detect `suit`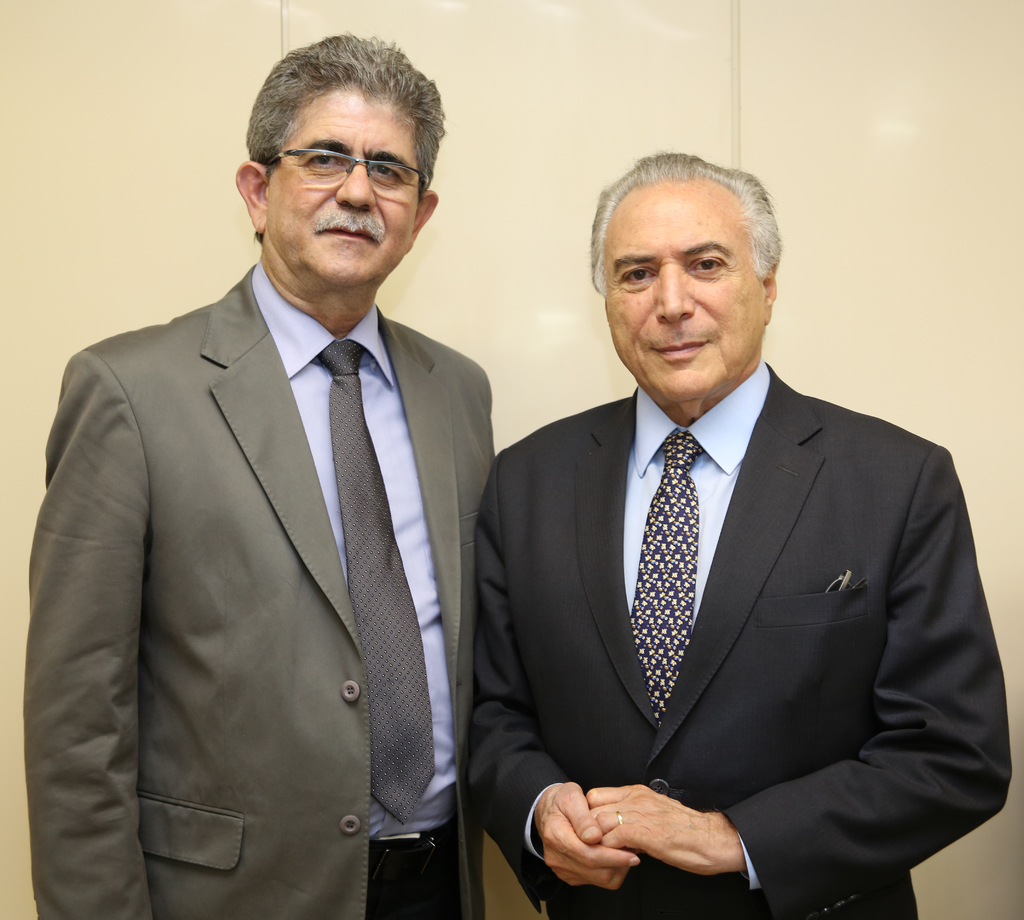
[left=25, top=263, right=498, bottom=919]
